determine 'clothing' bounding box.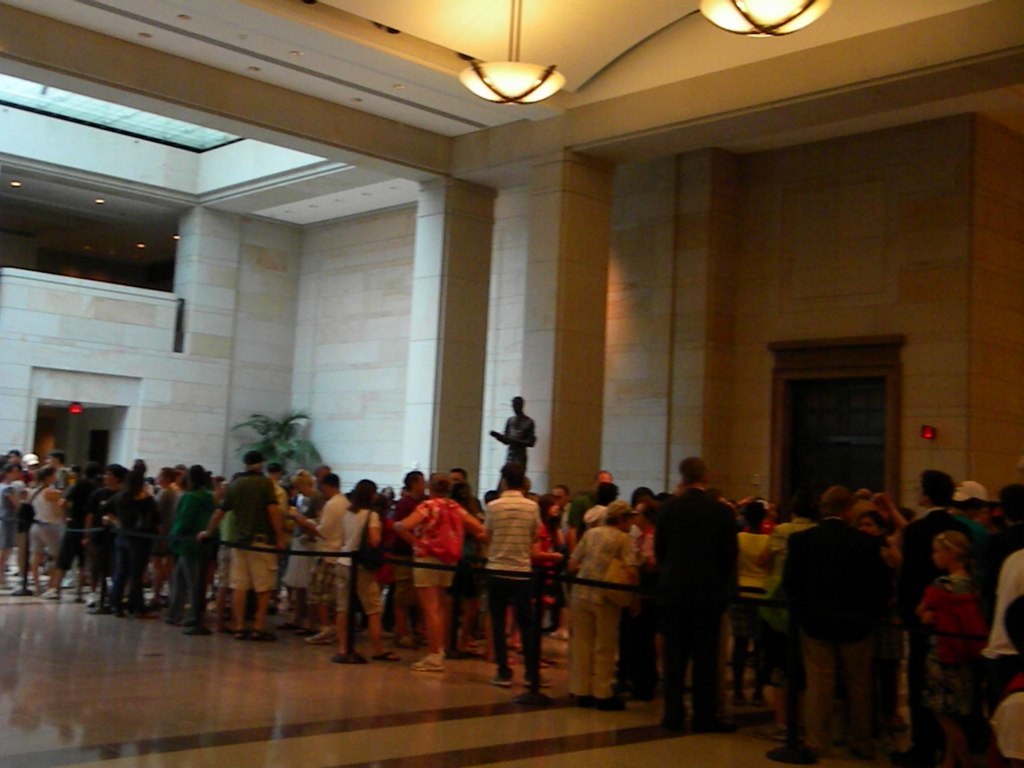
Determined: left=286, top=485, right=316, bottom=598.
